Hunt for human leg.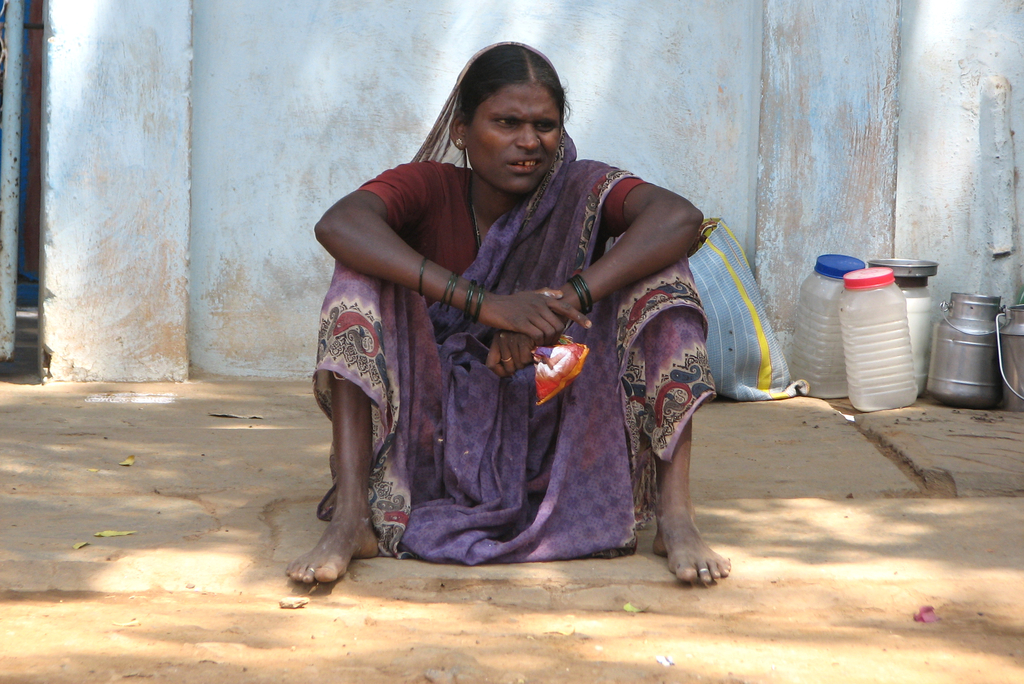
Hunted down at {"x1": 287, "y1": 262, "x2": 468, "y2": 587}.
